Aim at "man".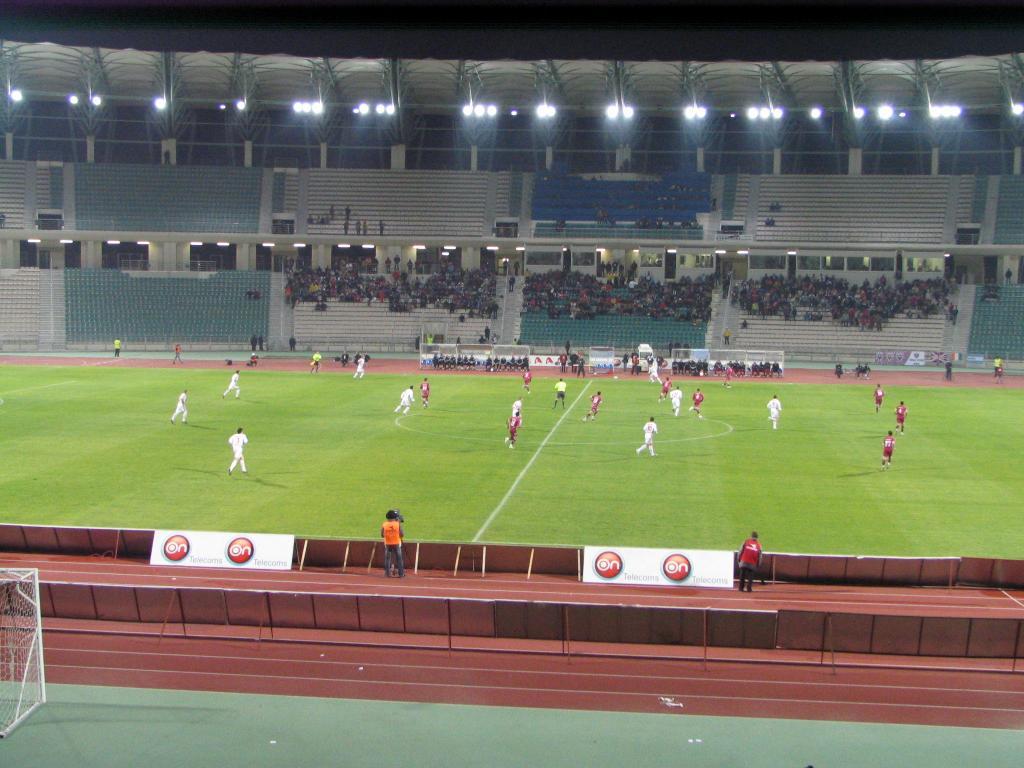
Aimed at pyautogui.locateOnScreen(240, 352, 257, 367).
